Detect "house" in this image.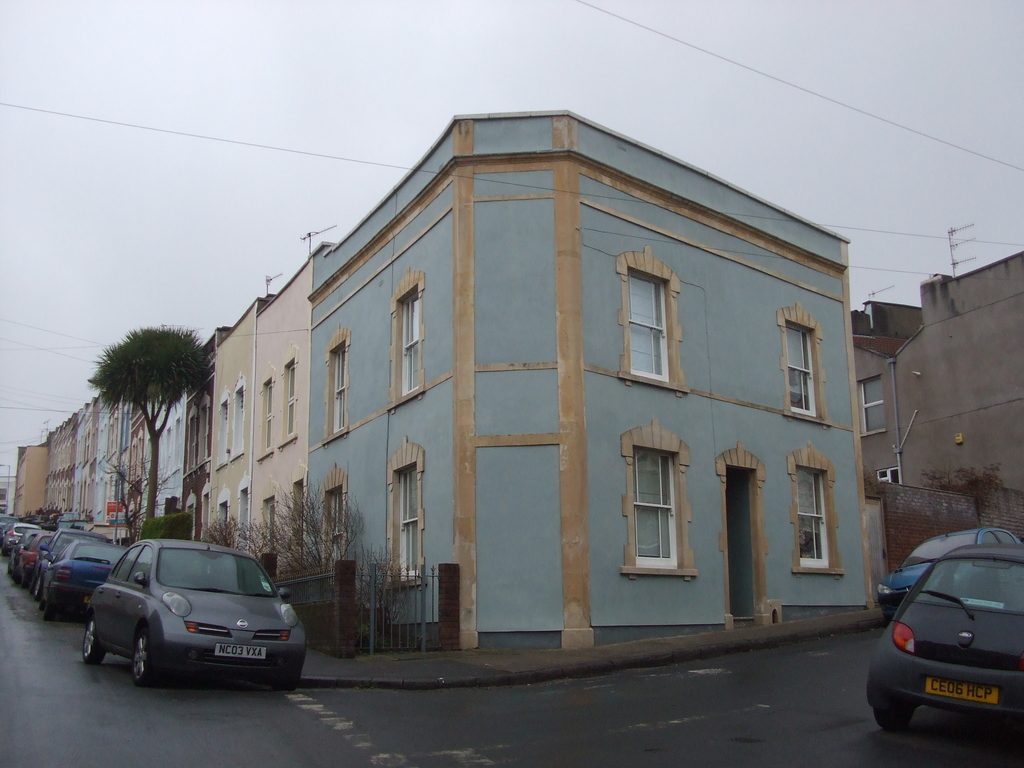
Detection: BBox(182, 322, 225, 539).
